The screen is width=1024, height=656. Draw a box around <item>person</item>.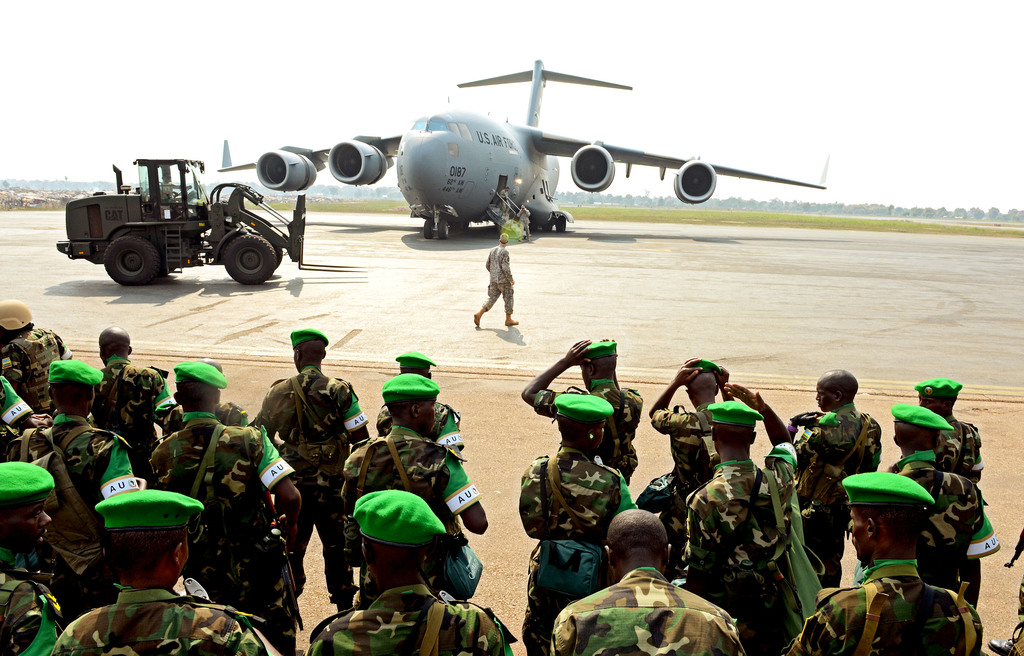
locate(333, 367, 494, 602).
